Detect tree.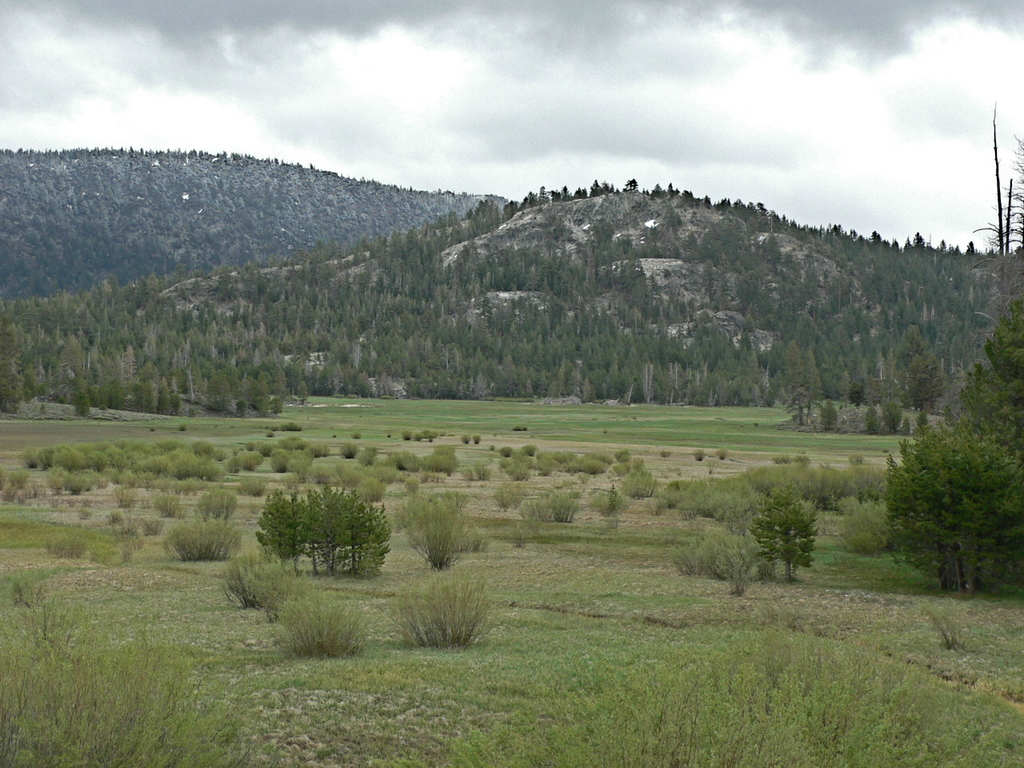
Detected at 341:371:369:407.
